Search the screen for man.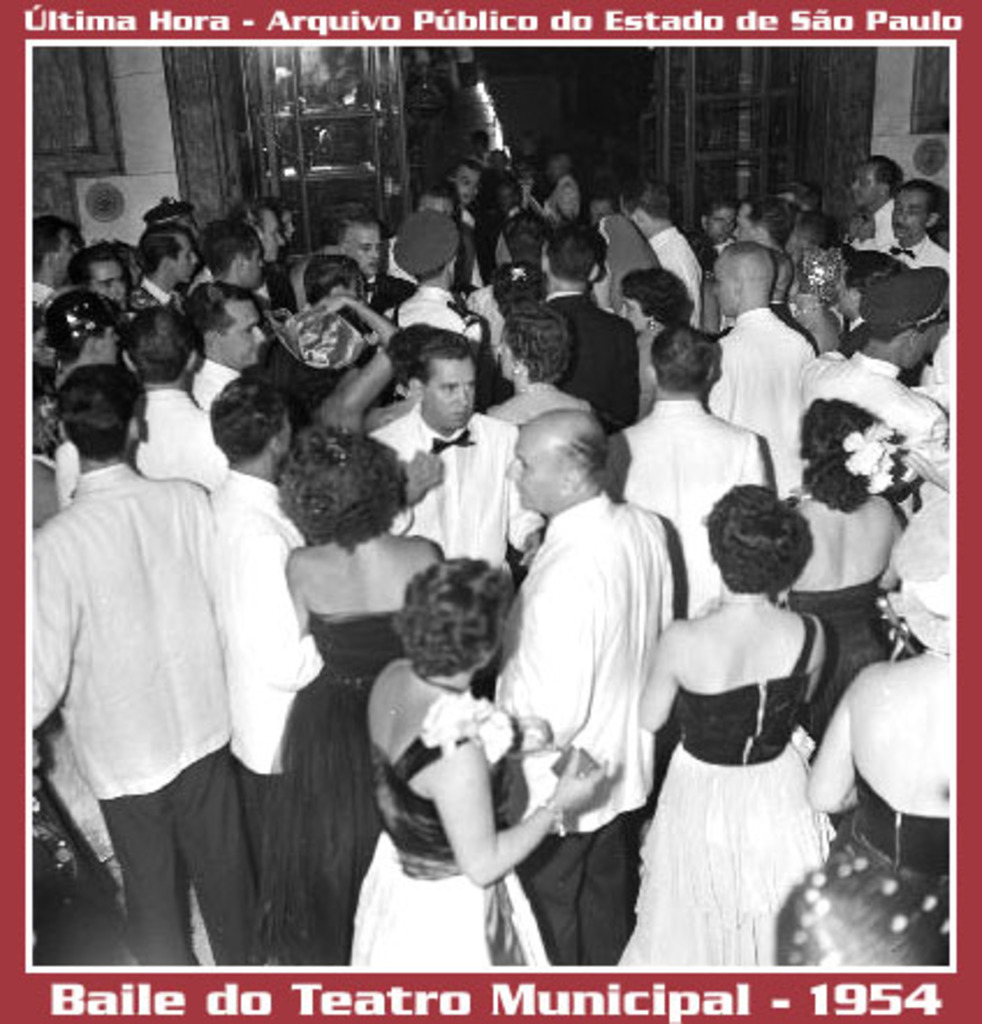
Found at 542/236/644/408.
